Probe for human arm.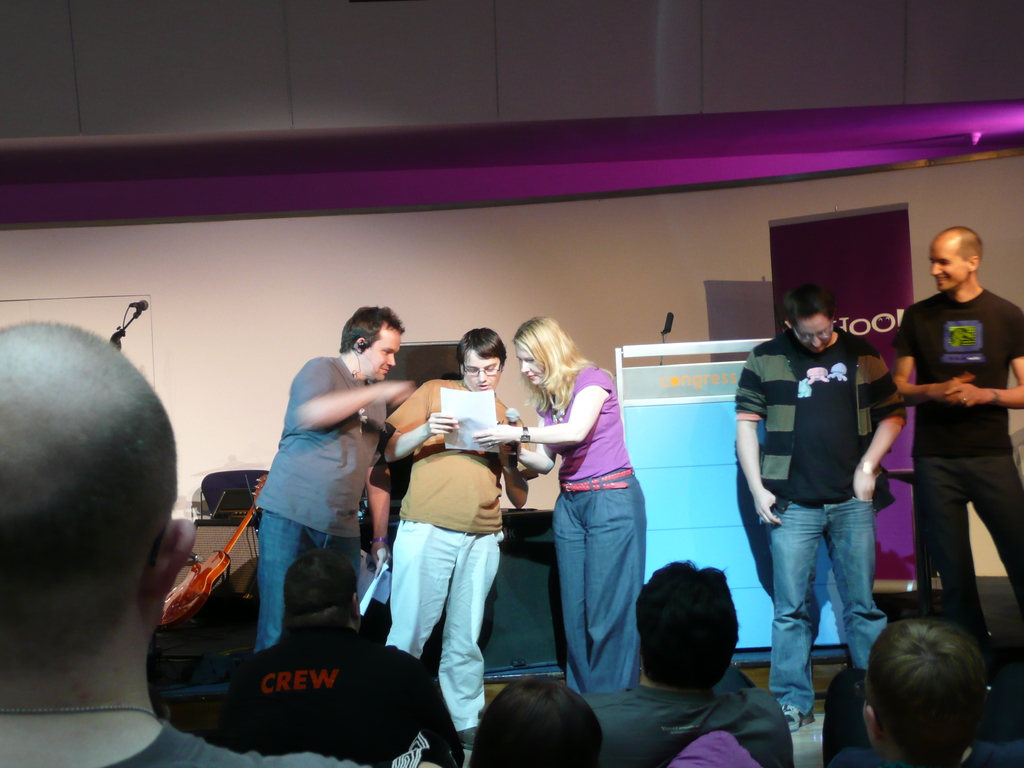
Probe result: (472,369,614,449).
